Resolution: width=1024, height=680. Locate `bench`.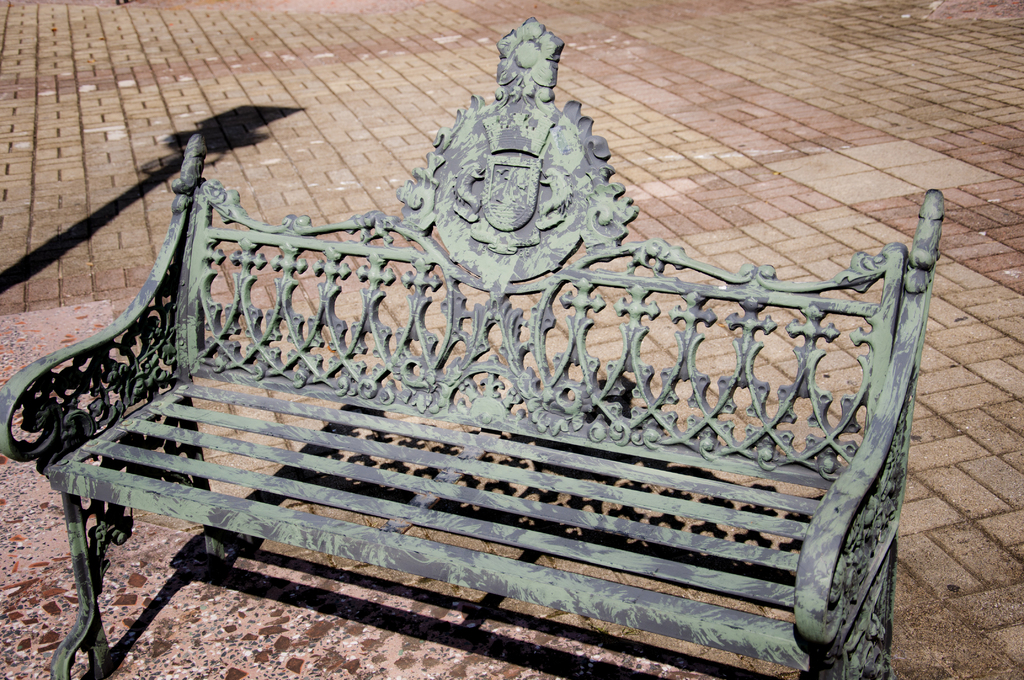
<box>0,16,943,679</box>.
